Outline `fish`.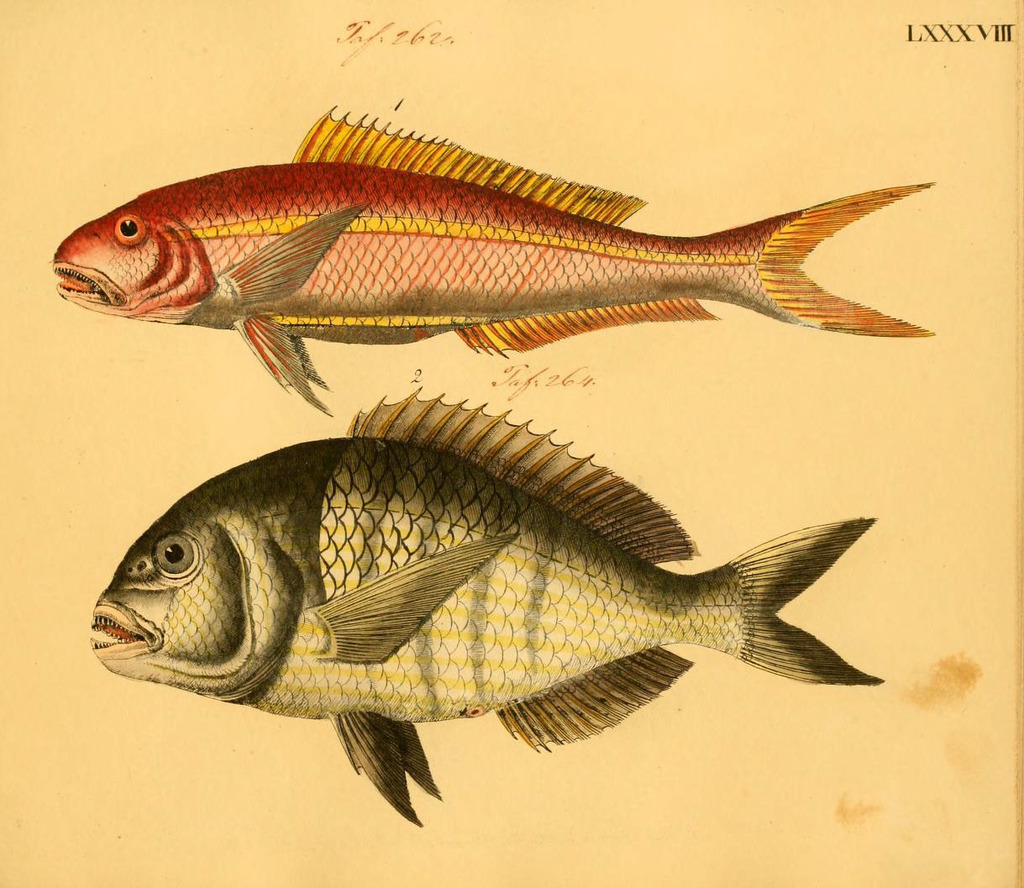
Outline: {"x1": 44, "y1": 119, "x2": 941, "y2": 405}.
